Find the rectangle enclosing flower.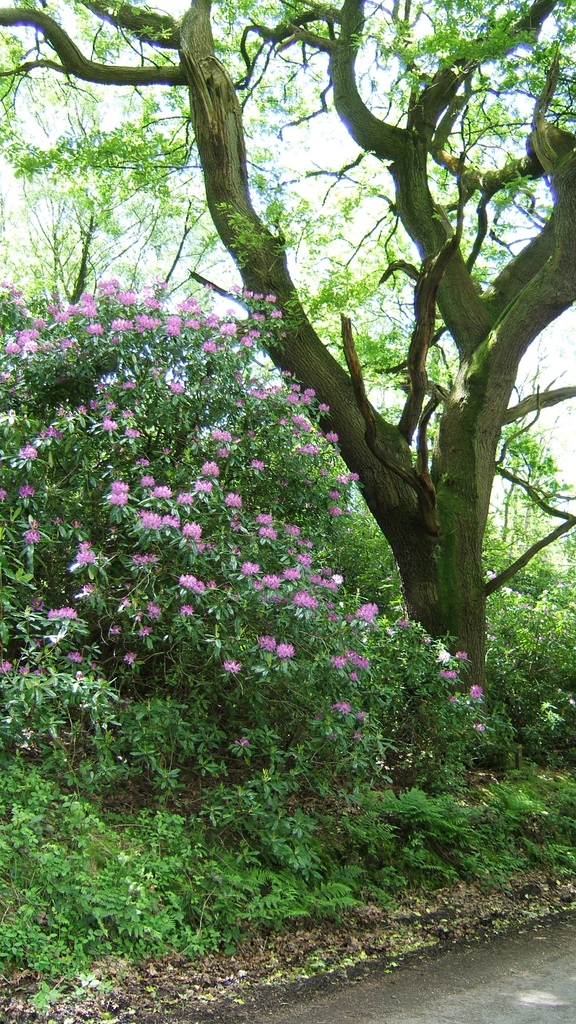
467,680,486,703.
